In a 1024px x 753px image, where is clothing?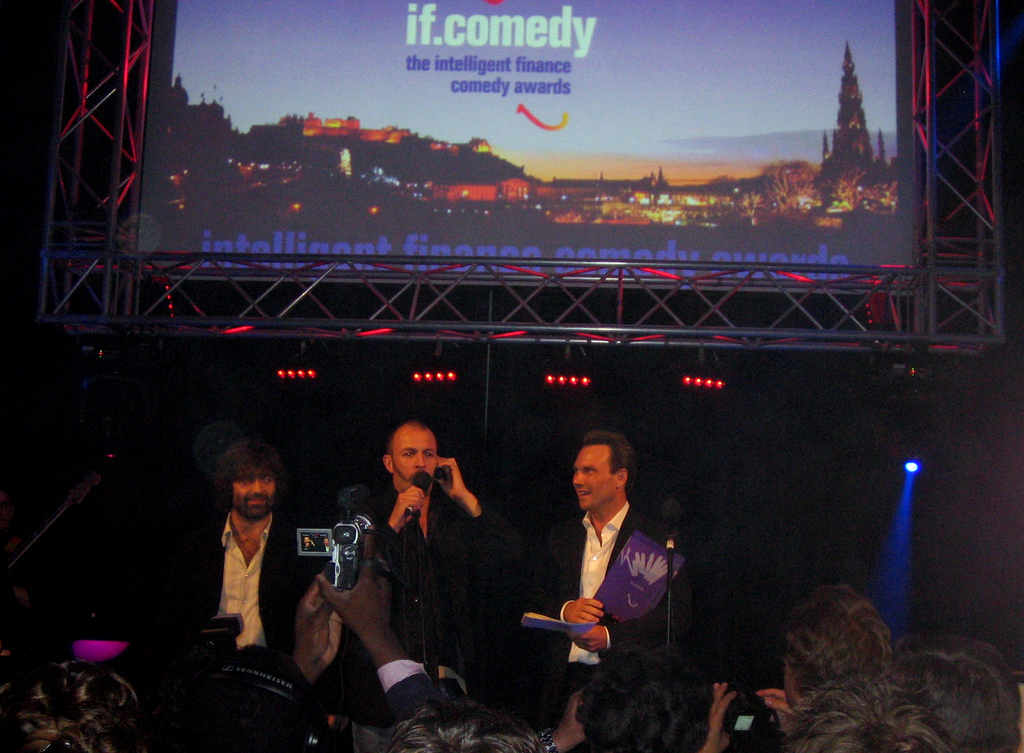
Rect(353, 719, 390, 752).
